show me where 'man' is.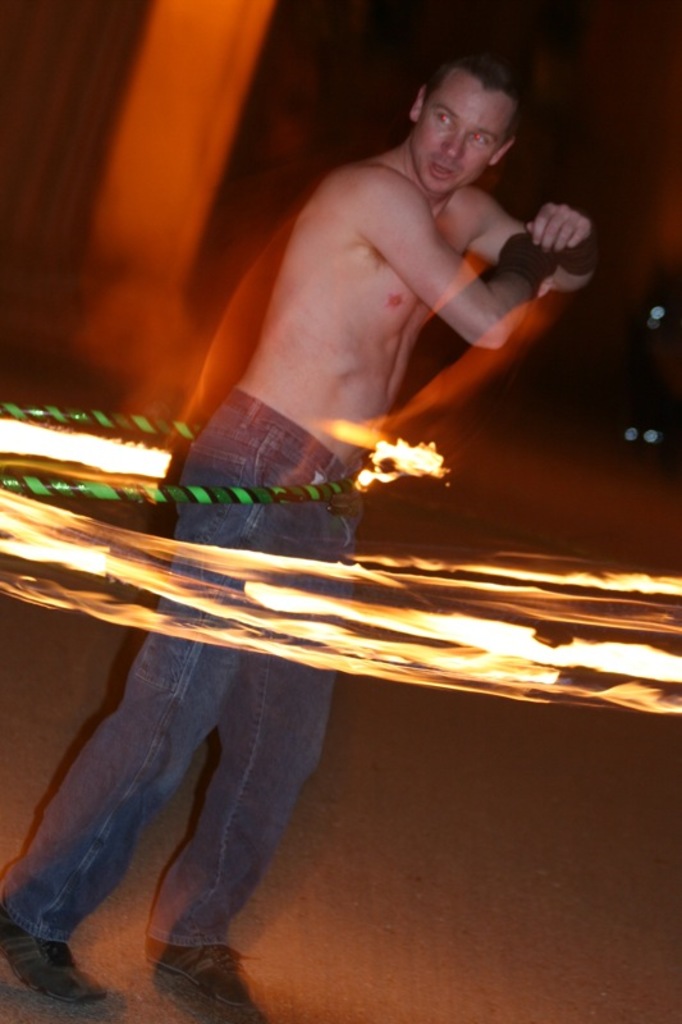
'man' is at detection(73, 68, 621, 923).
